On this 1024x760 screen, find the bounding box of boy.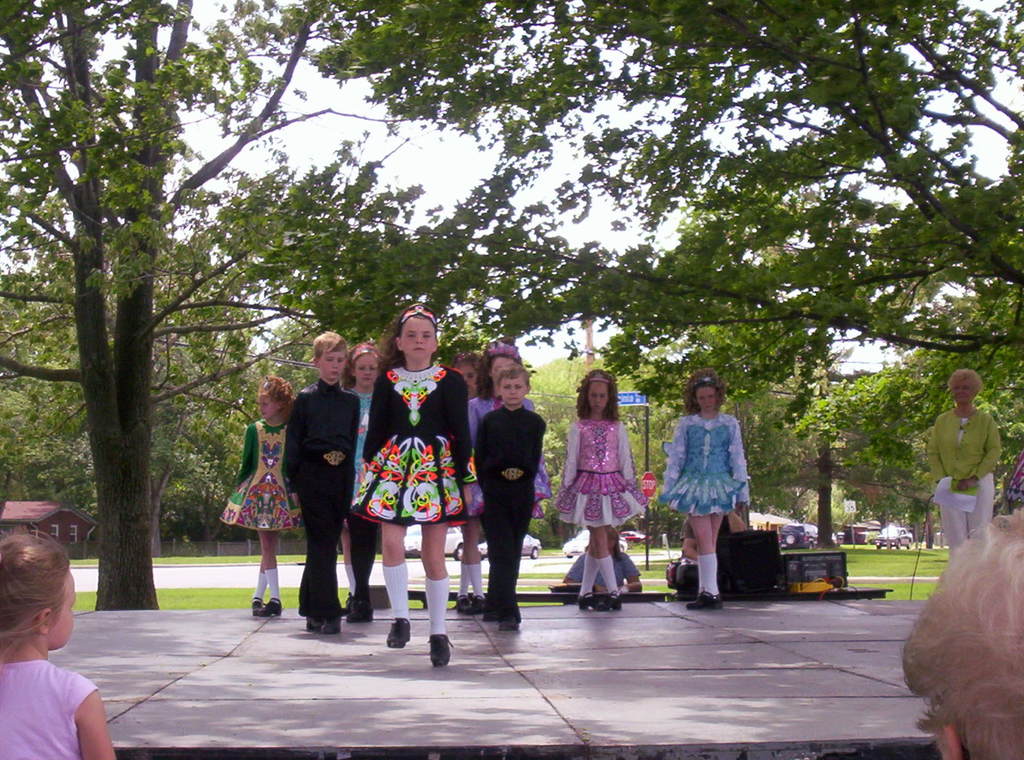
Bounding box: 277 329 360 636.
